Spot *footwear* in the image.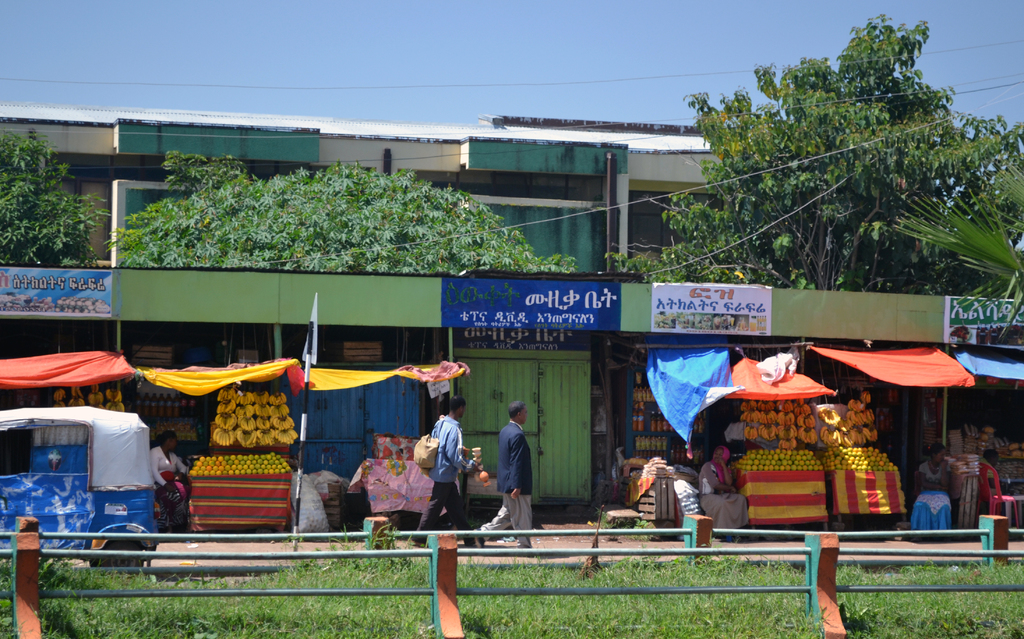
*footwear* found at 476, 529, 482, 547.
